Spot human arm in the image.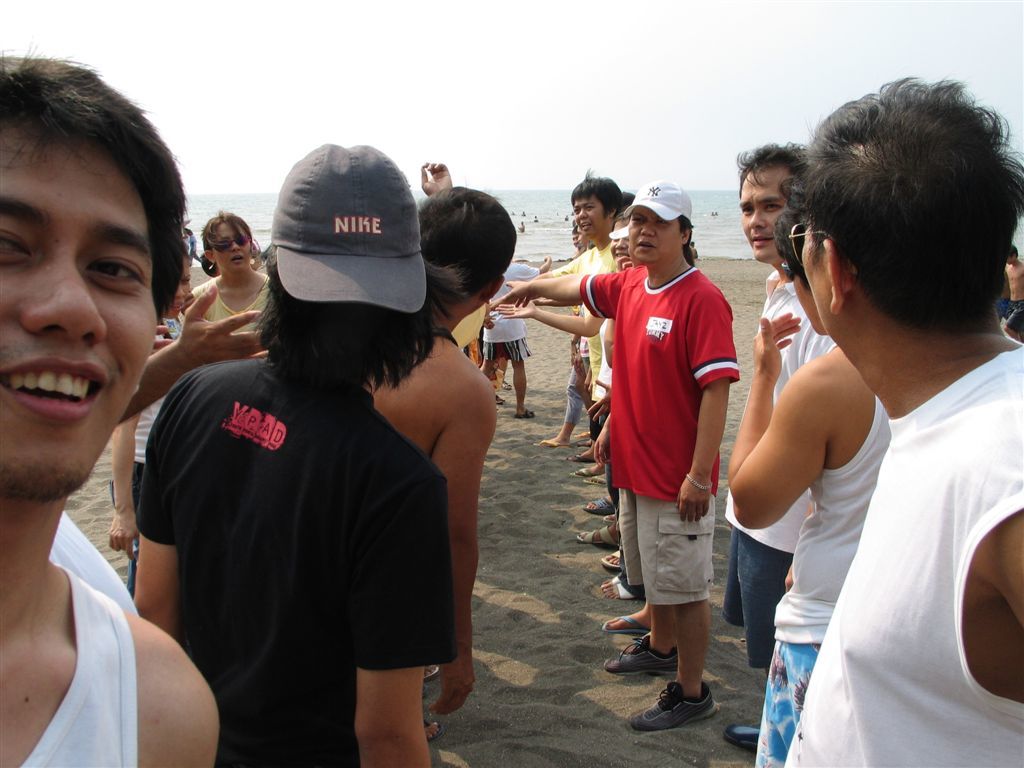
human arm found at (left=589, top=376, right=617, bottom=423).
